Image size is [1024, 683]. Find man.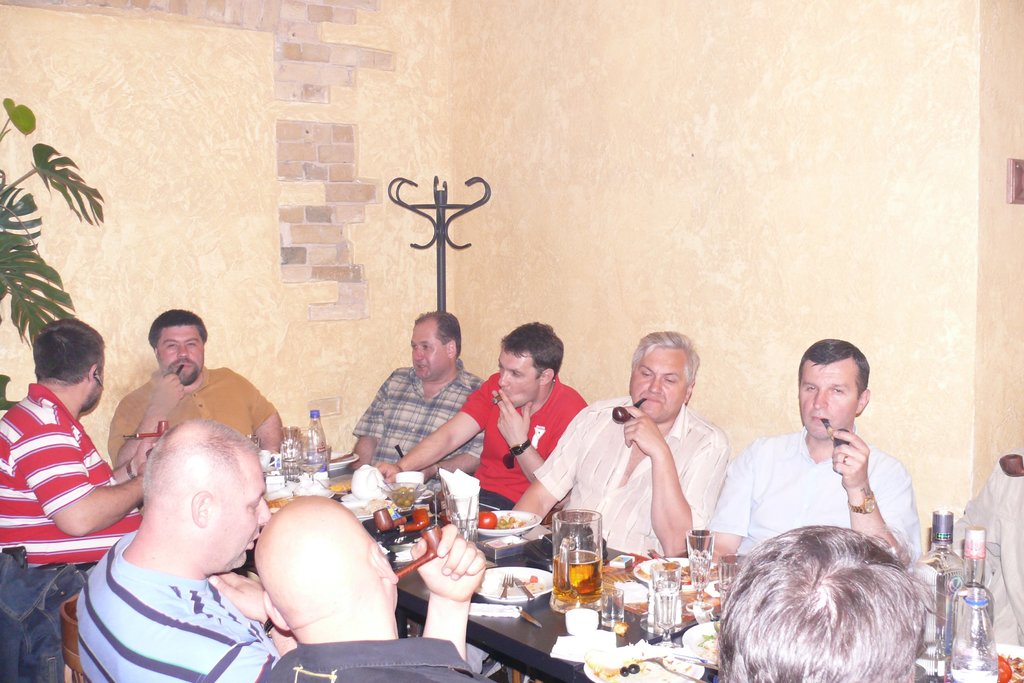
{"left": 328, "top": 308, "right": 486, "bottom": 488}.
